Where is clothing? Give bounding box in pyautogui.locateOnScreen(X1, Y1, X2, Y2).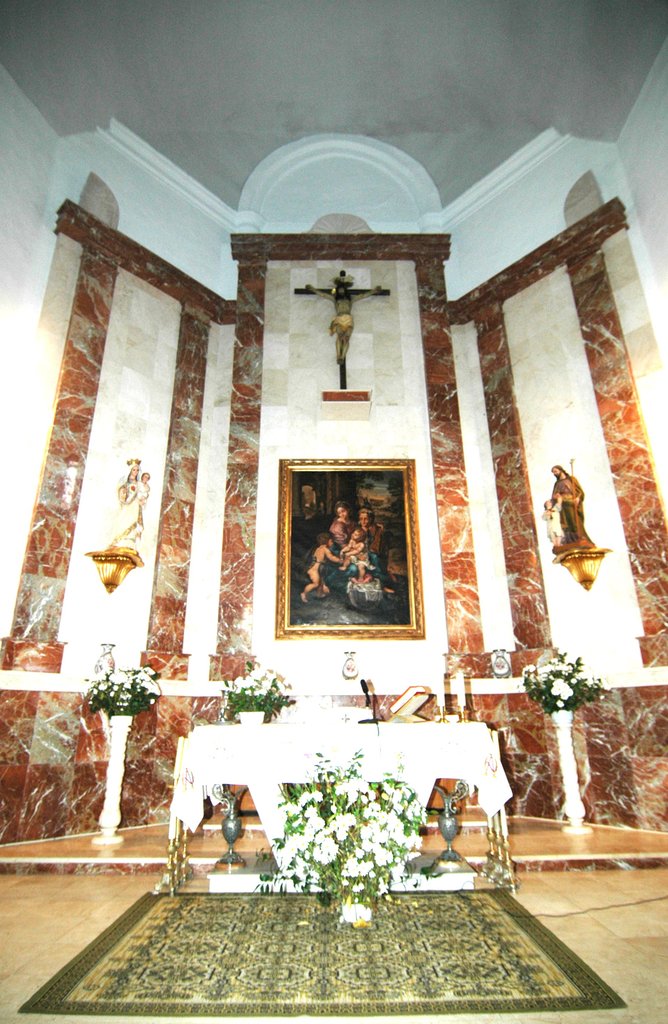
pyautogui.locateOnScreen(350, 554, 367, 568).
